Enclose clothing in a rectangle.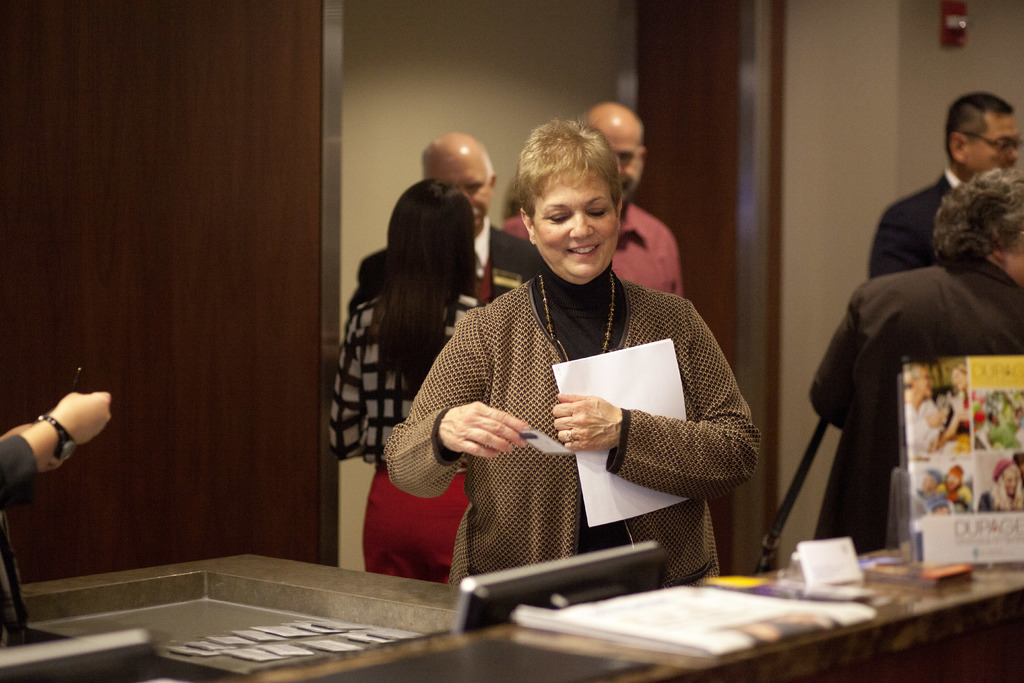
region(0, 431, 38, 631).
